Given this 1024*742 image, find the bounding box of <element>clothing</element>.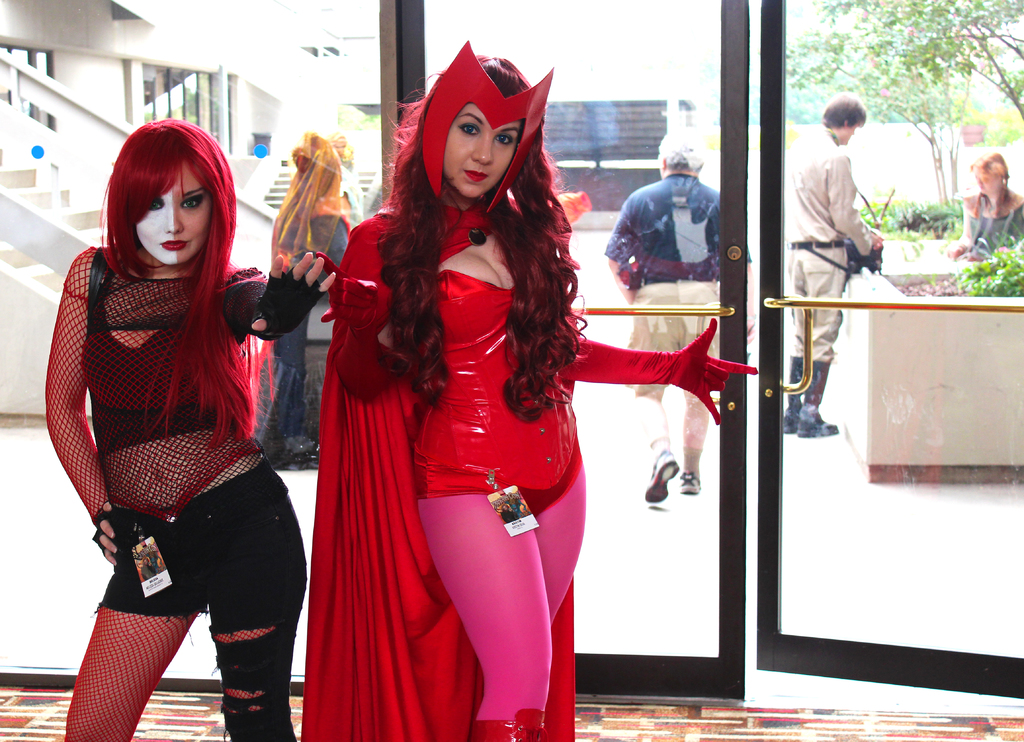
333, 165, 359, 220.
